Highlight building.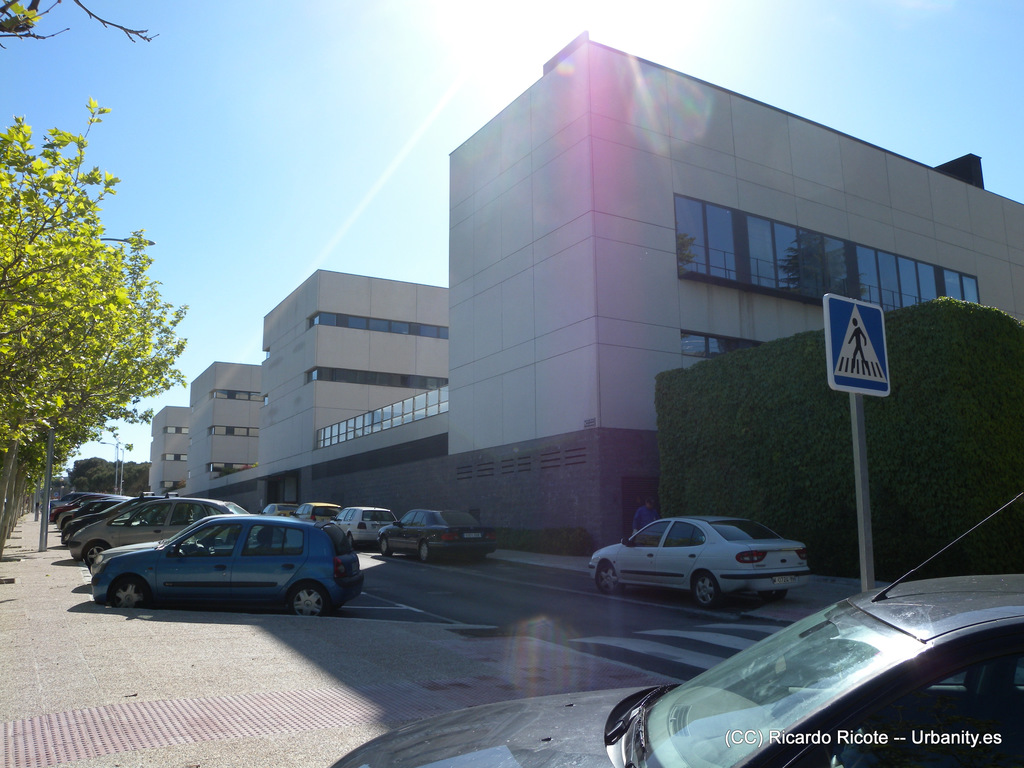
Highlighted region: [left=445, top=32, right=1023, bottom=547].
